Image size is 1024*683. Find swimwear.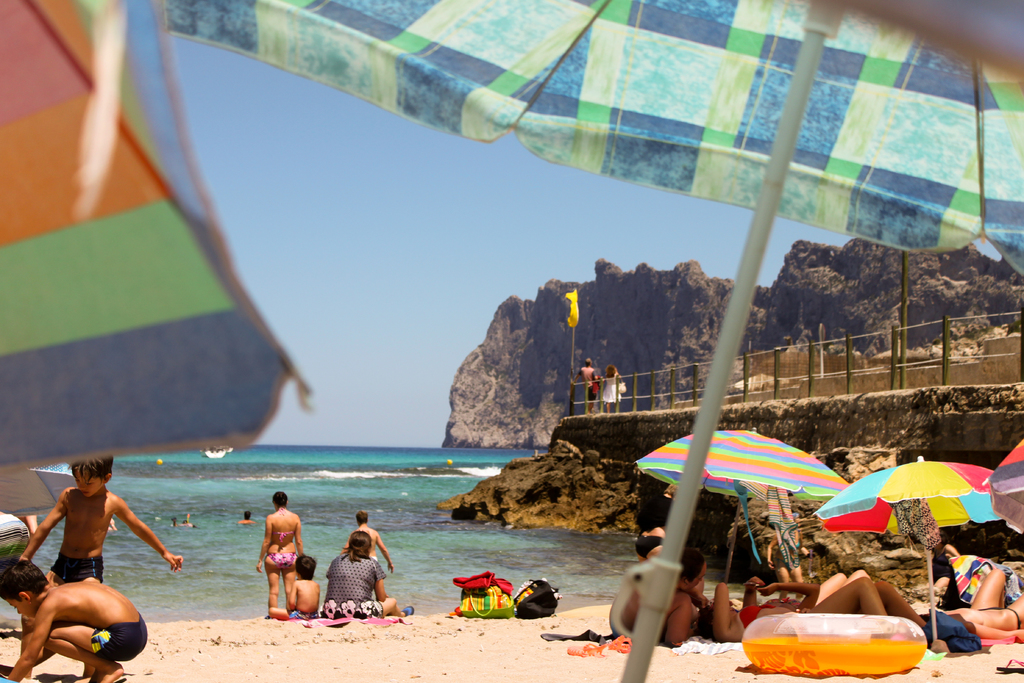
<box>269,505,295,543</box>.
